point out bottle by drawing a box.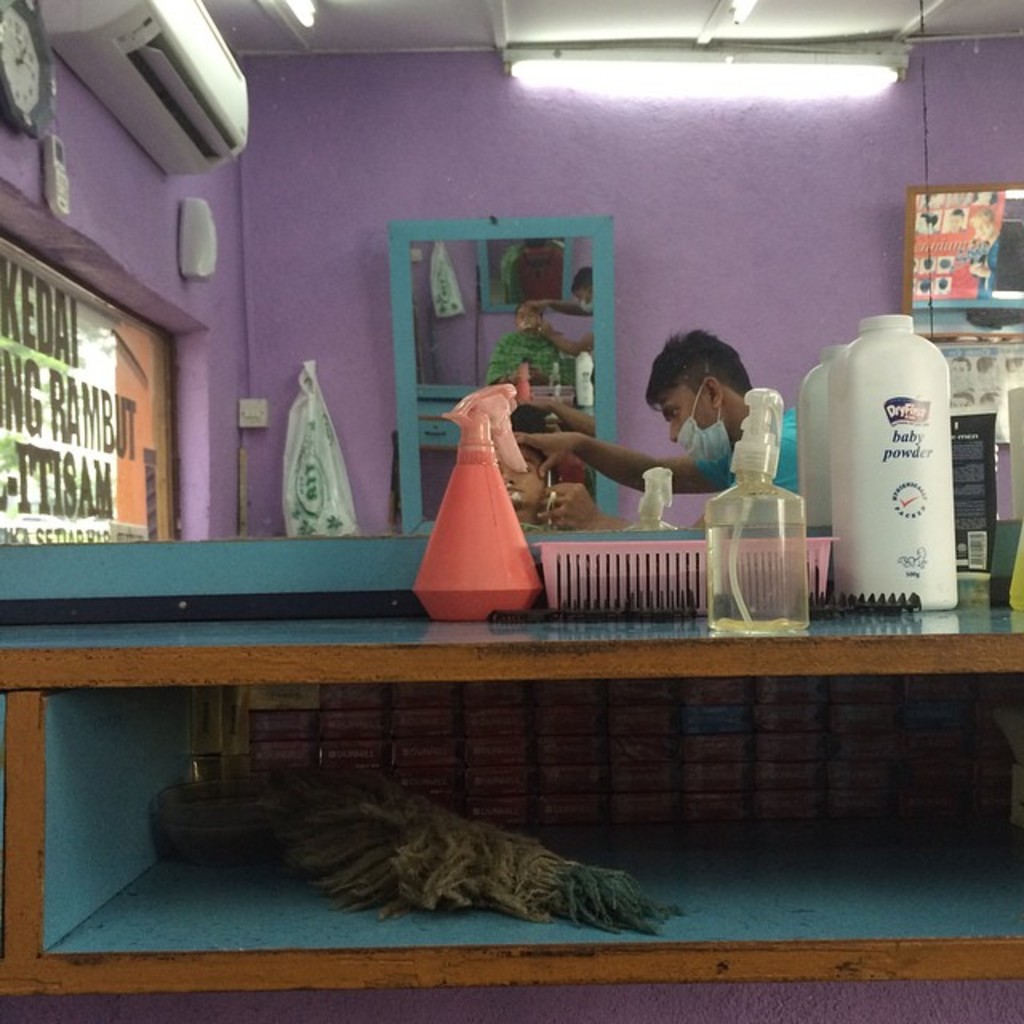
826/318/971/610.
